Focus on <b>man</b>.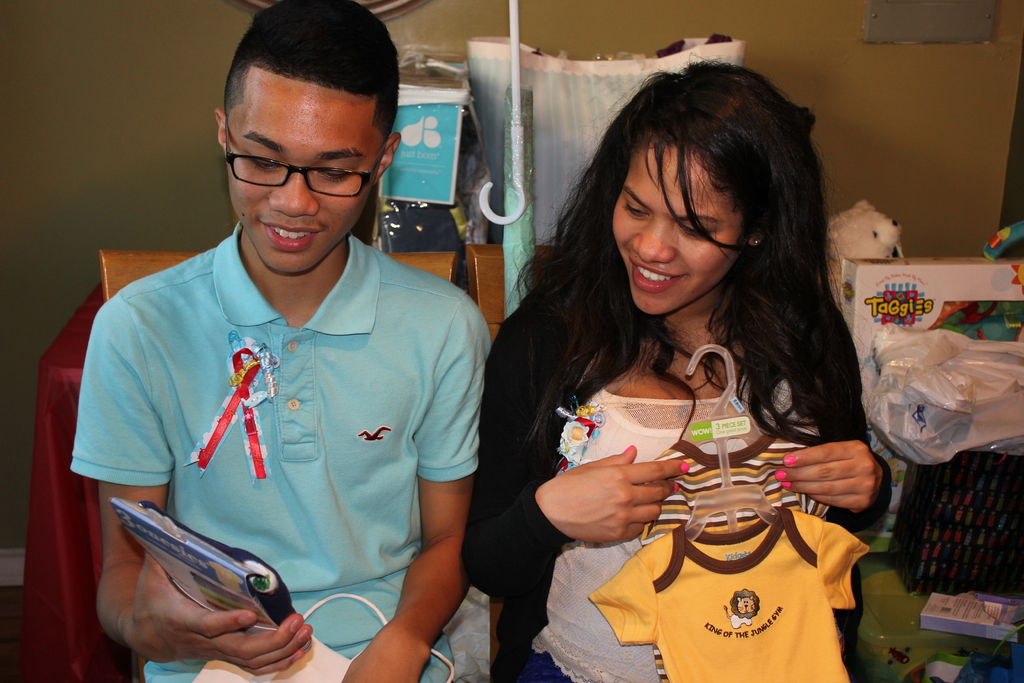
Focused at [66,21,516,673].
